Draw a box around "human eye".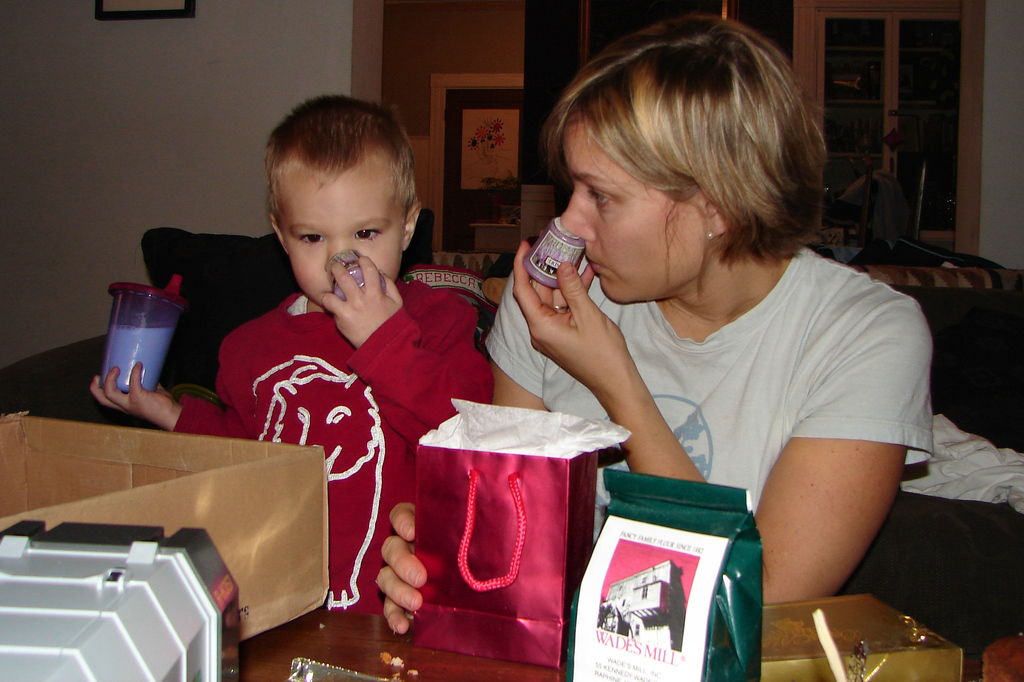
<bbox>354, 228, 381, 241</bbox>.
